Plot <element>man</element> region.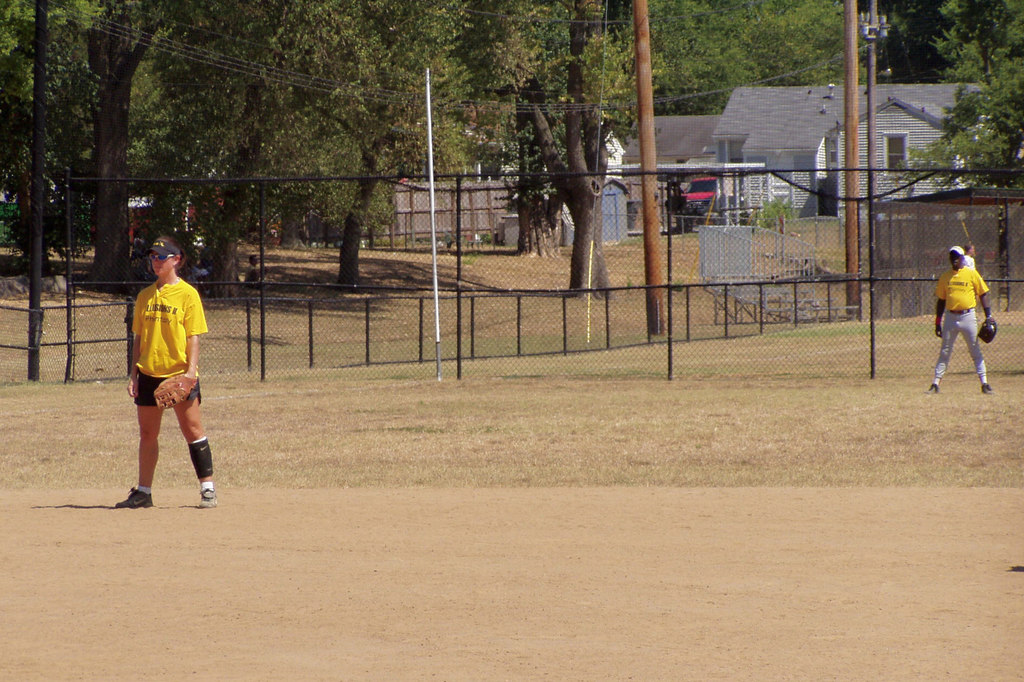
Plotted at 244,256,268,291.
